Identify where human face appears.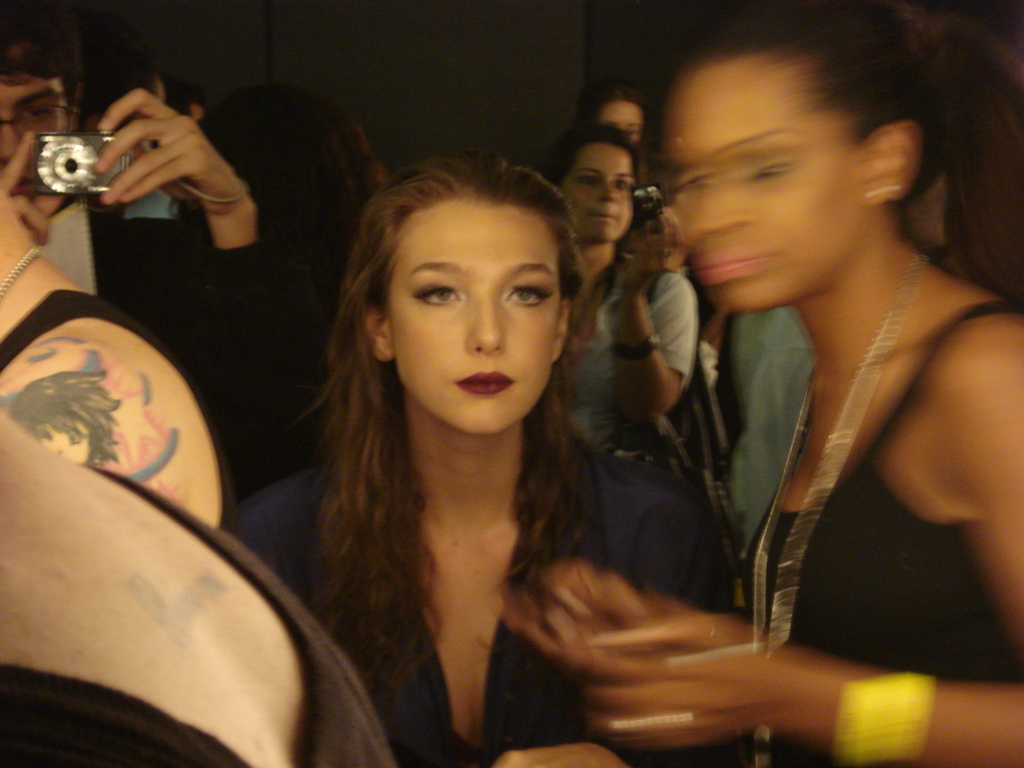
Appears at 565,150,637,241.
